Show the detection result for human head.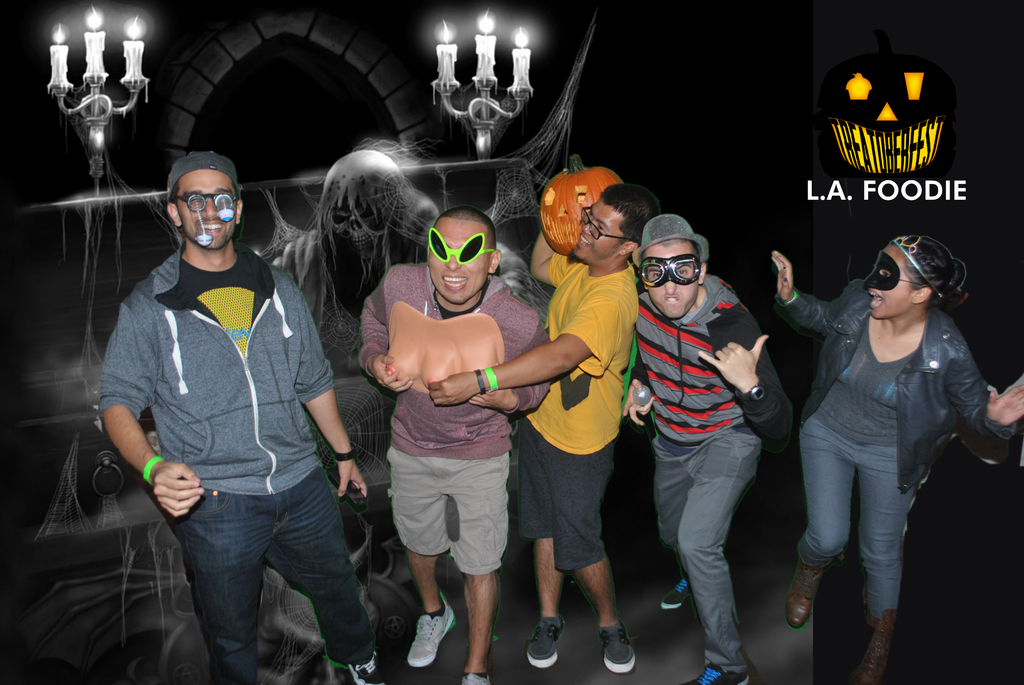
pyautogui.locateOnScreen(410, 200, 502, 317).
